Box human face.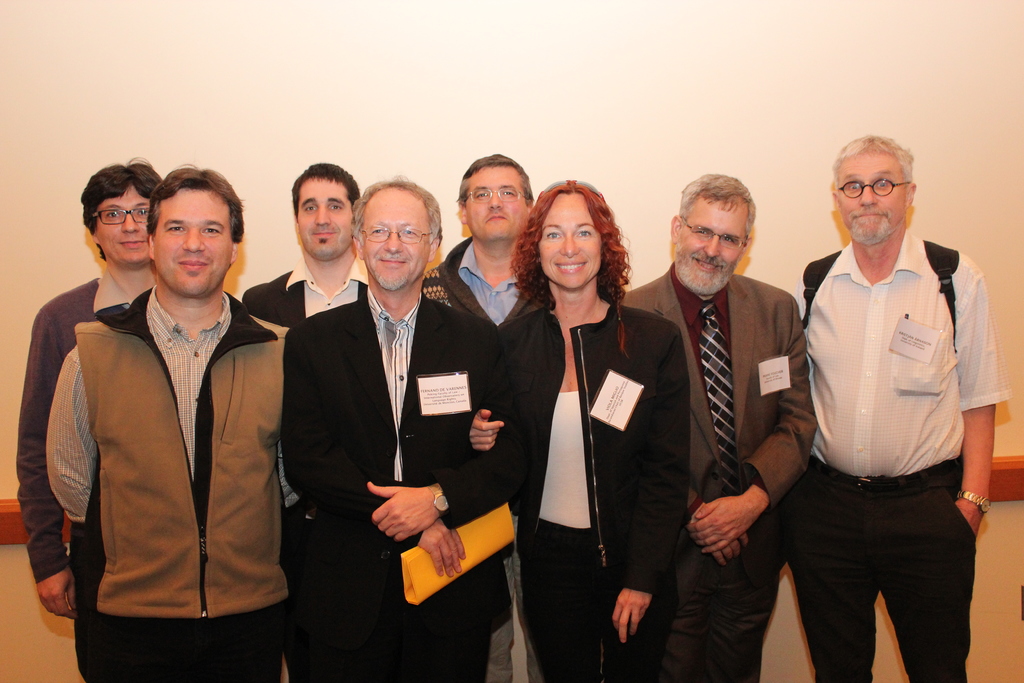
299,174,354,259.
